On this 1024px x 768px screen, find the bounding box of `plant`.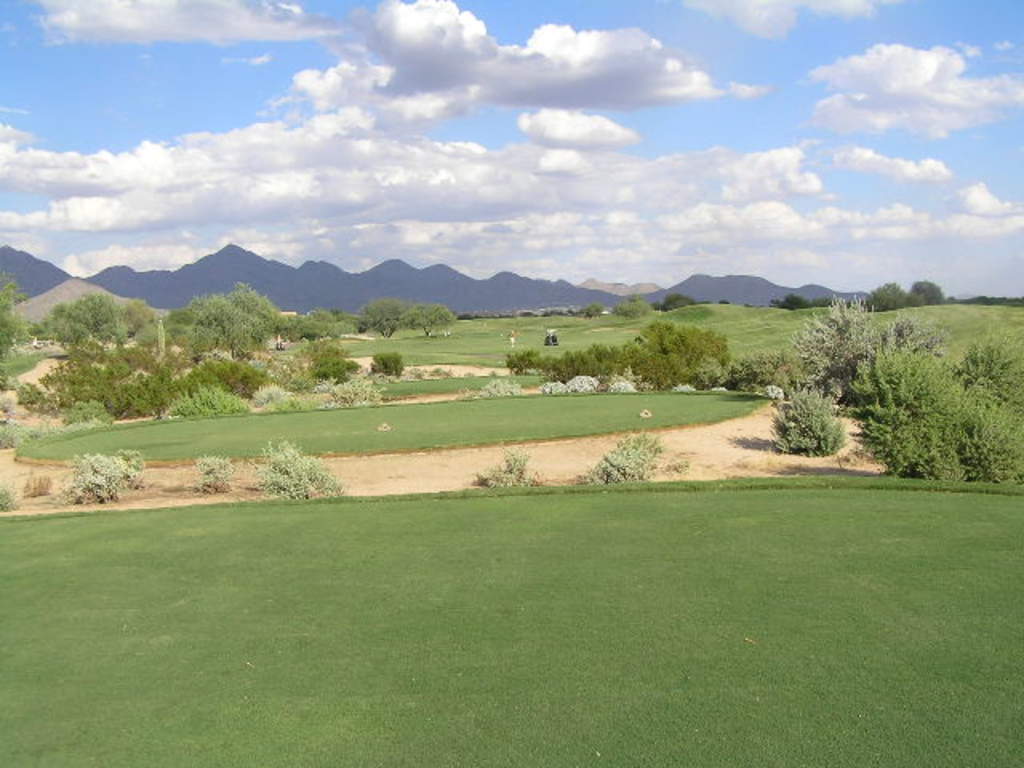
Bounding box: (x1=107, y1=350, x2=160, y2=368).
